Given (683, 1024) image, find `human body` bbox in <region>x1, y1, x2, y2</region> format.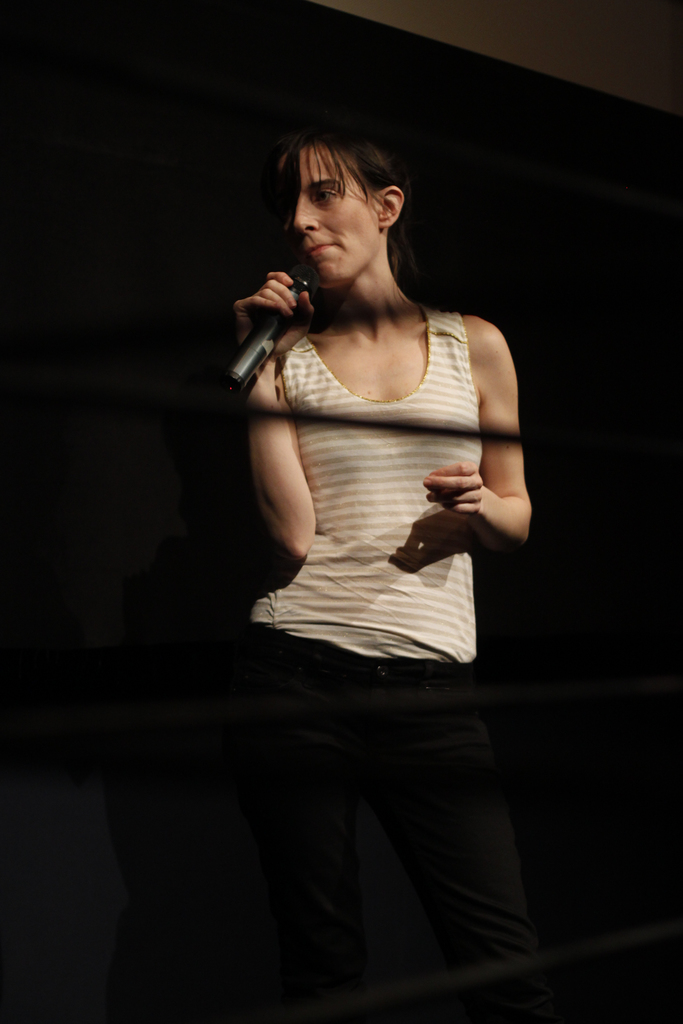
<region>223, 125, 526, 981</region>.
